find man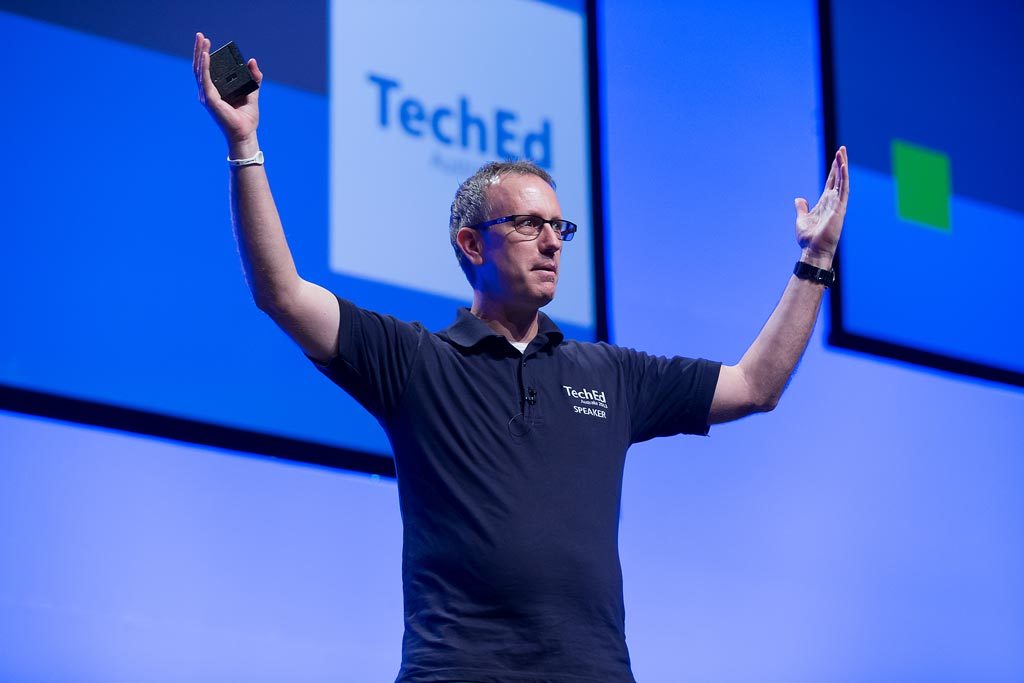
BBox(213, 110, 859, 674)
